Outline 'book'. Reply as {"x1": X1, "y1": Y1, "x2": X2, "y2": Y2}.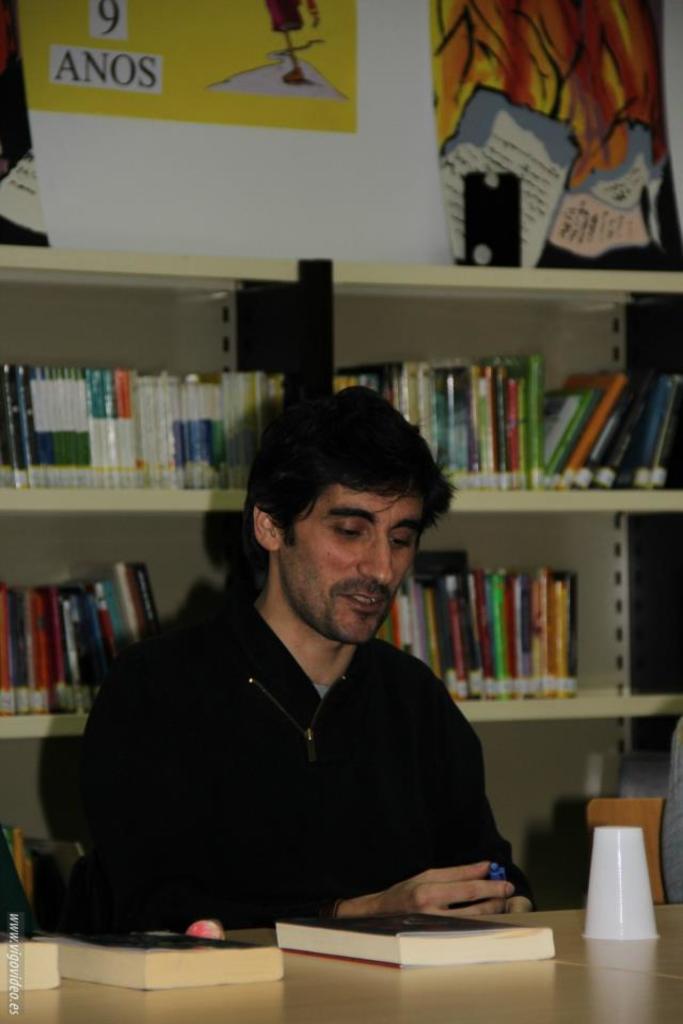
{"x1": 279, "y1": 926, "x2": 559, "y2": 963}.
